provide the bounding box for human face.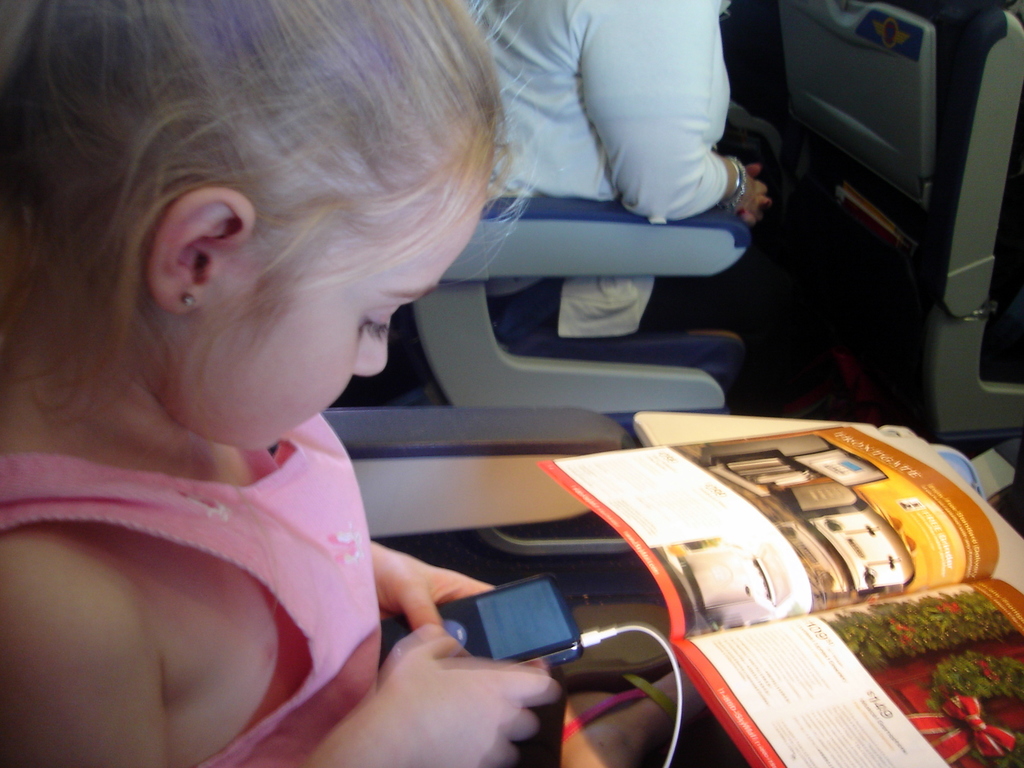
{"x1": 202, "y1": 147, "x2": 490, "y2": 451}.
